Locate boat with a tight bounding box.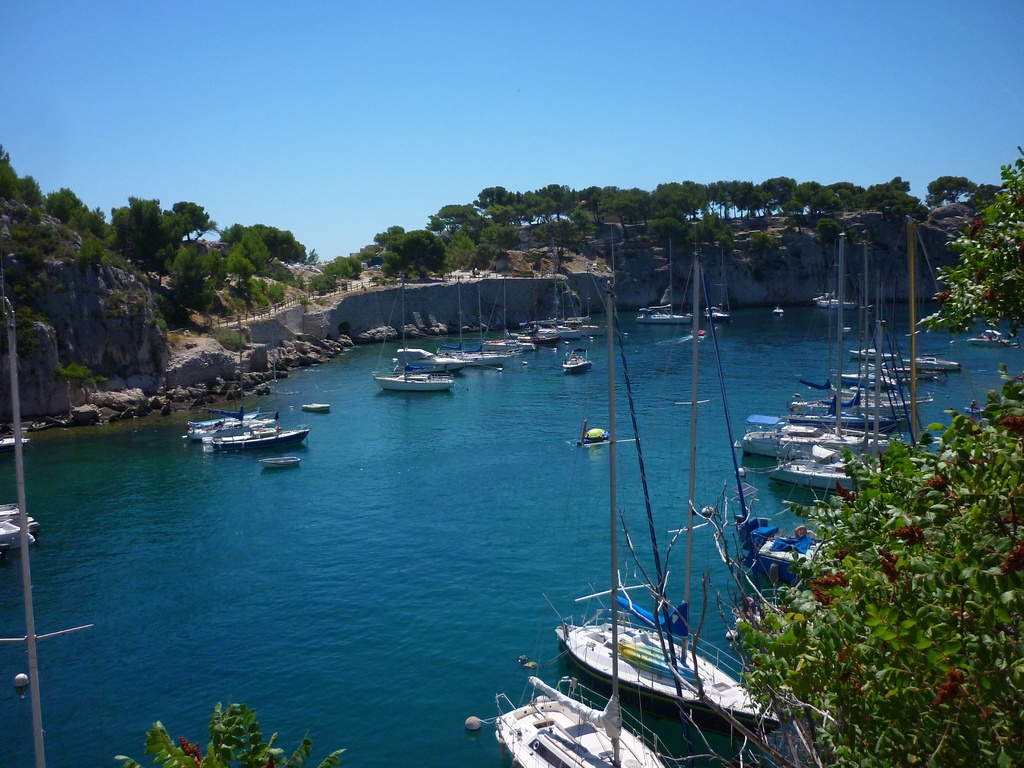
locate(257, 458, 298, 468).
